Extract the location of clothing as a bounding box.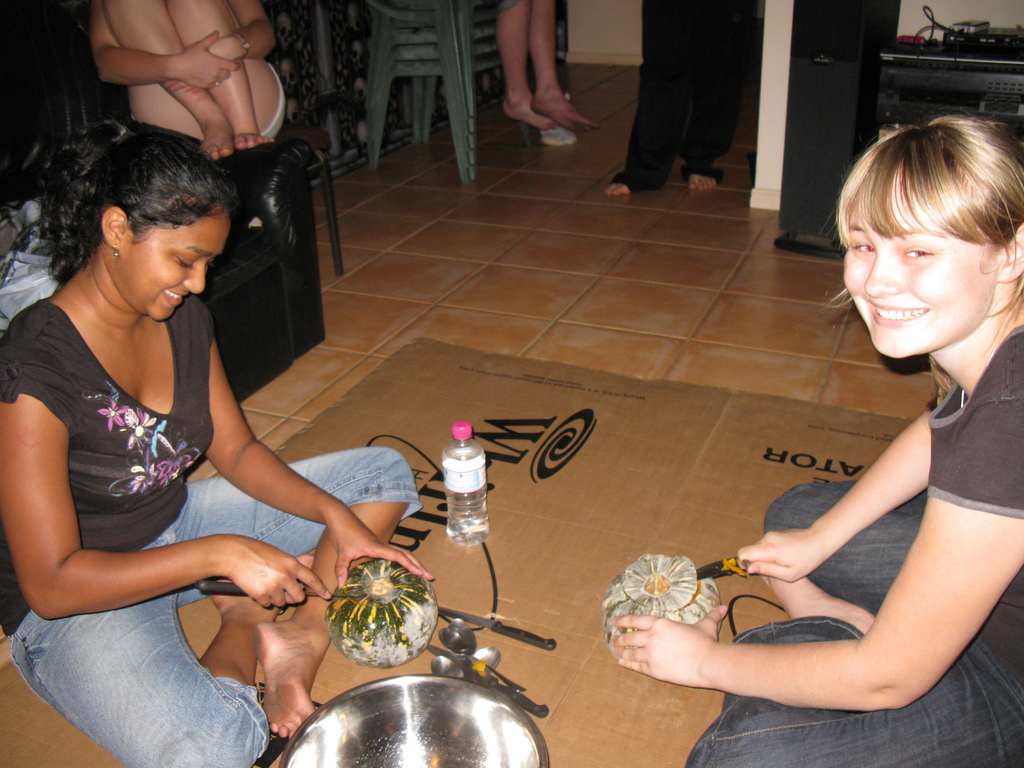
[0, 294, 428, 767].
